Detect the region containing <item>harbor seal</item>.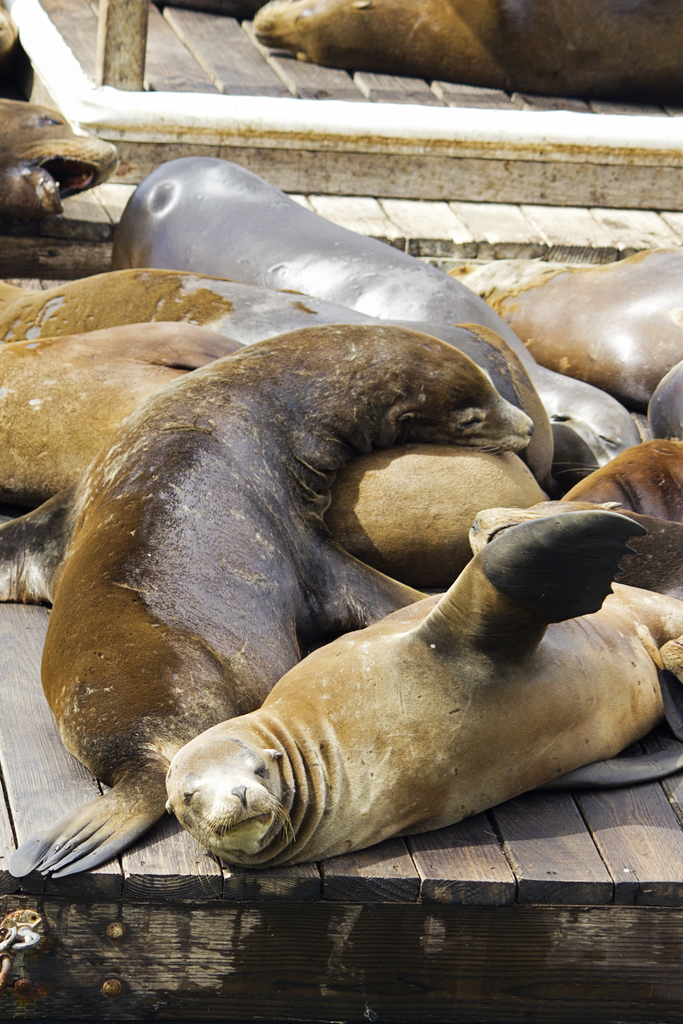
x1=120, y1=153, x2=635, y2=428.
